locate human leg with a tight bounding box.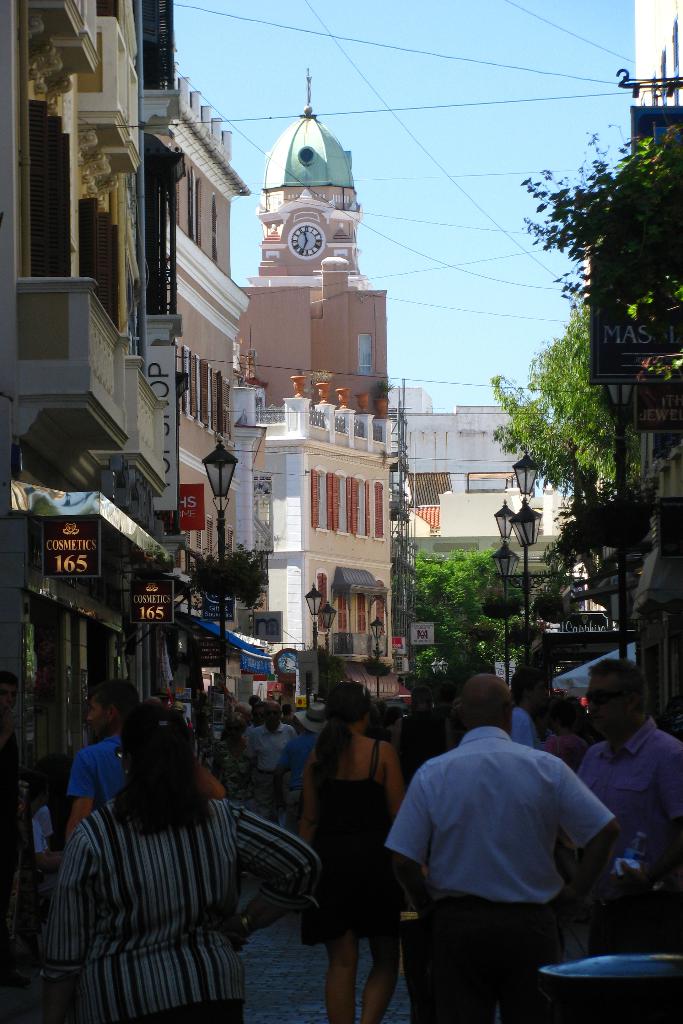
Rect(407, 904, 489, 1023).
